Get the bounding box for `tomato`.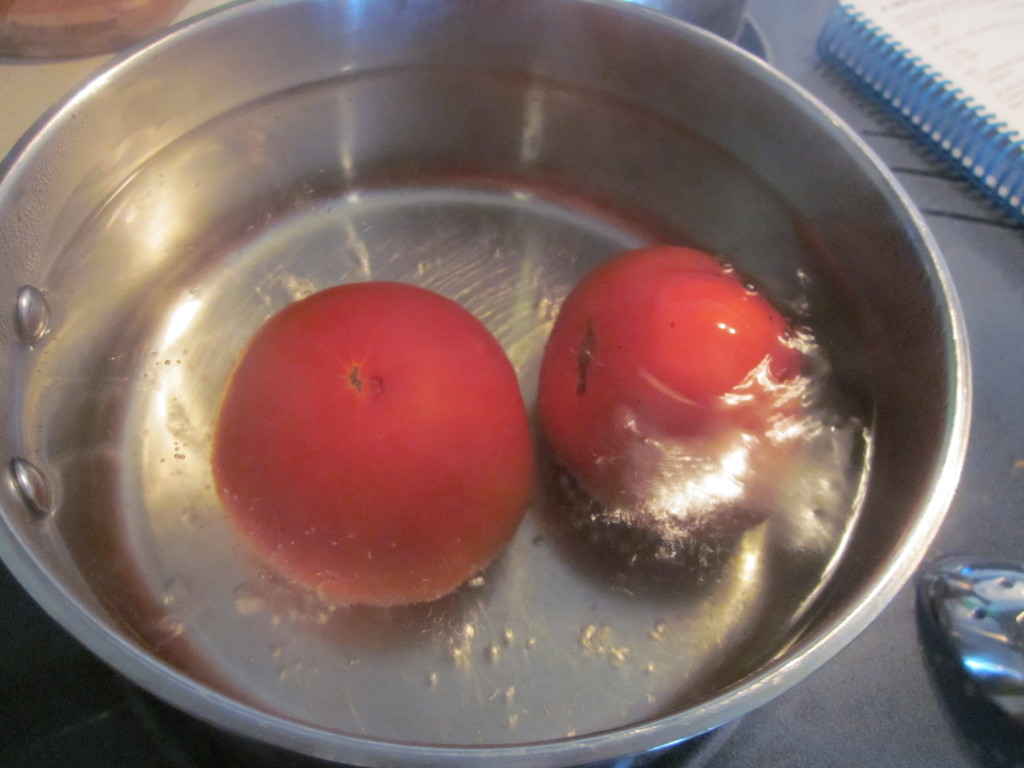
select_region(189, 270, 552, 625).
